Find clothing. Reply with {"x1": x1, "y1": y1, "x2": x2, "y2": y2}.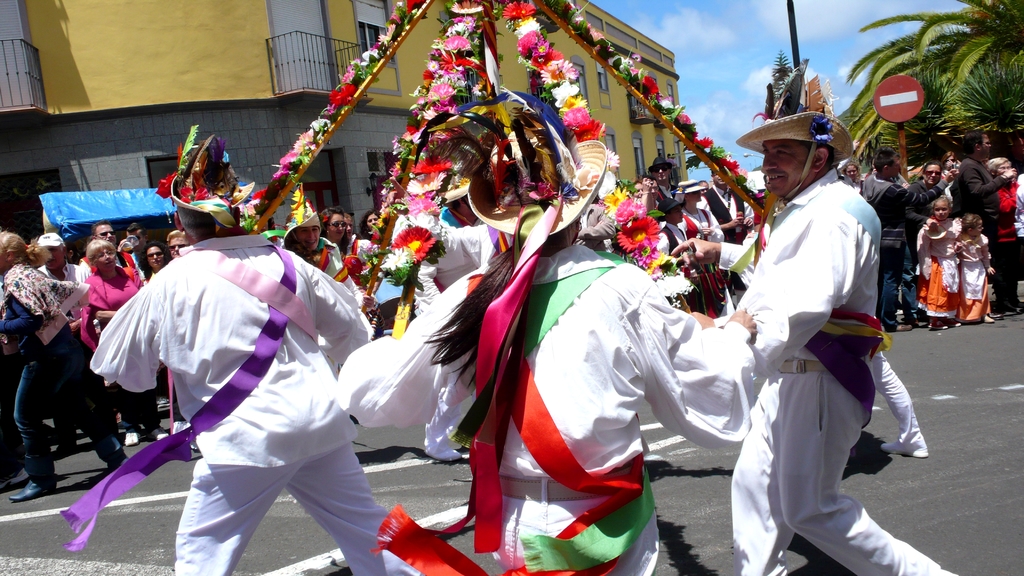
{"x1": 675, "y1": 180, "x2": 730, "y2": 319}.
